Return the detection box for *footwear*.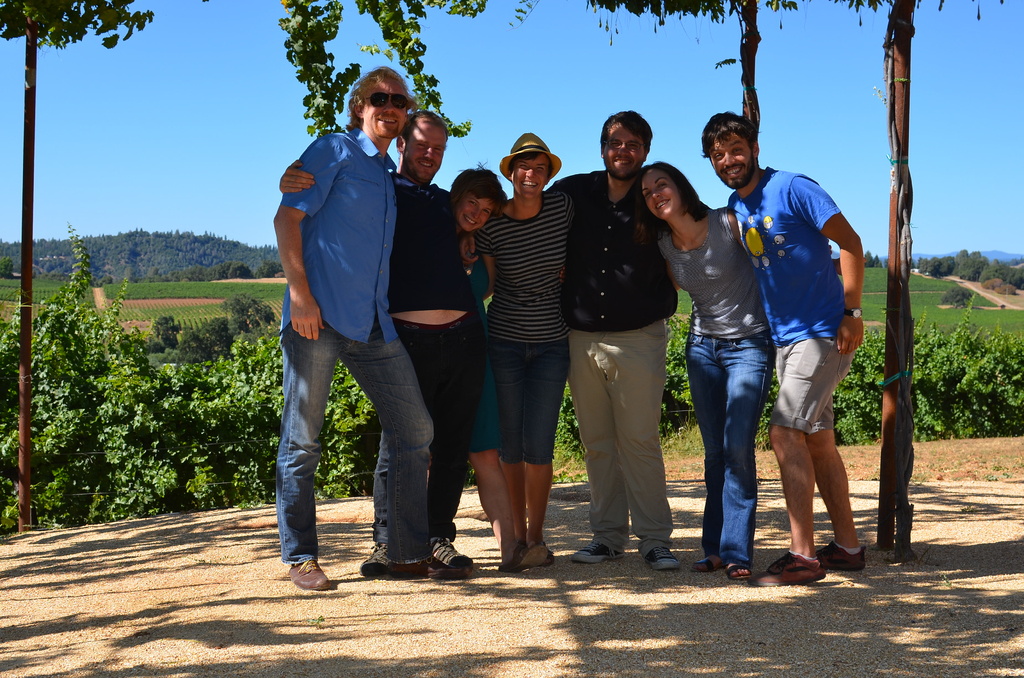
bbox(749, 549, 826, 585).
